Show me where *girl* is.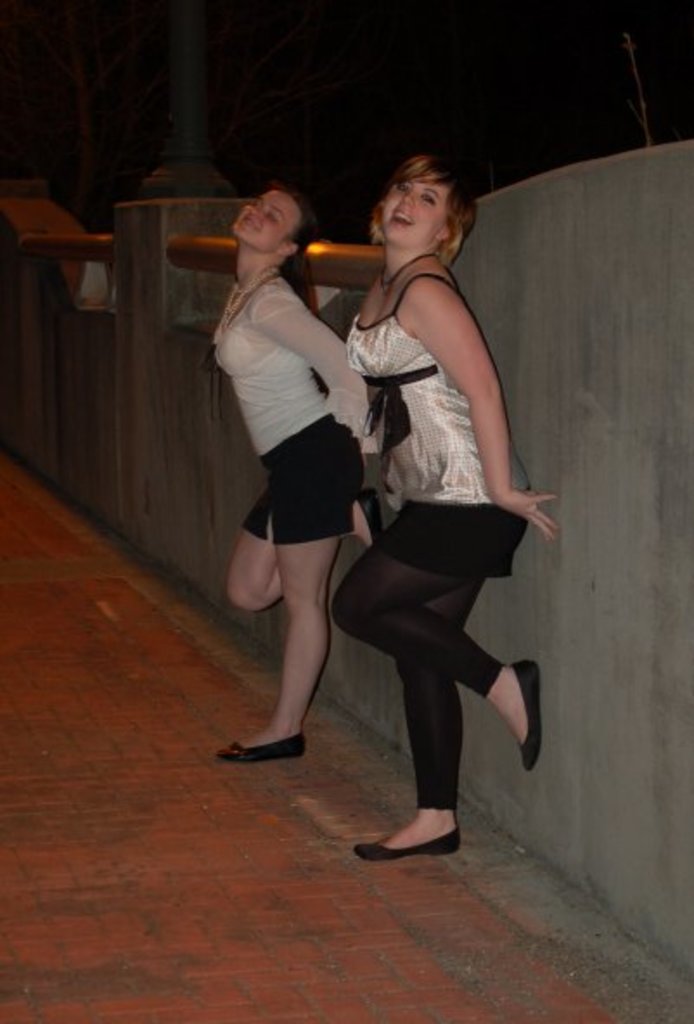
*girl* is at locate(211, 178, 376, 763).
